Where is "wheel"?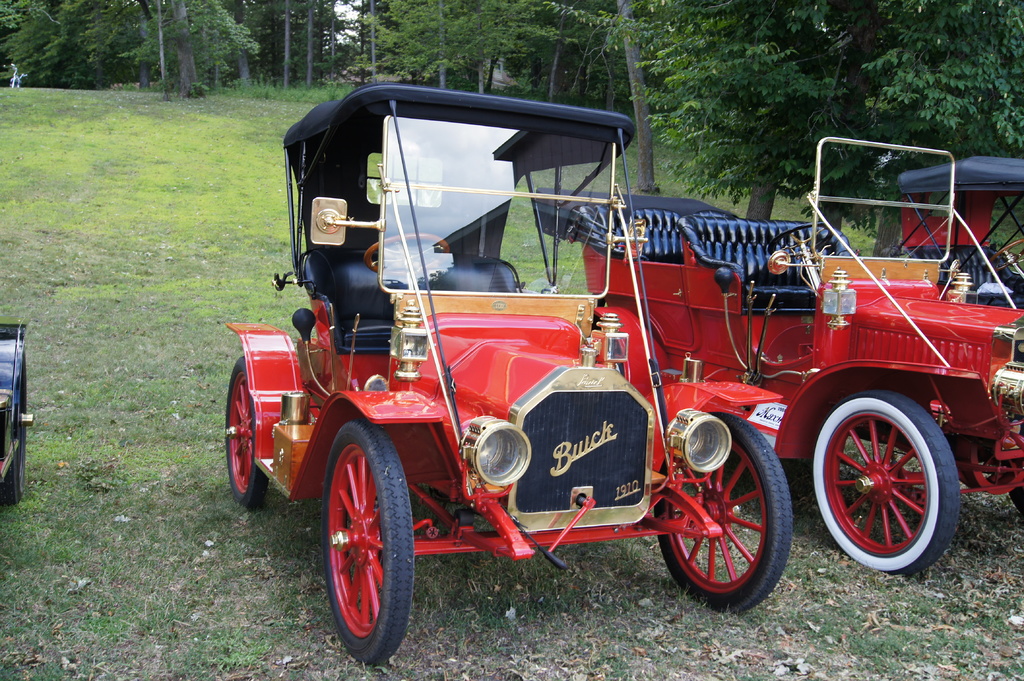
980/240/1023/276.
